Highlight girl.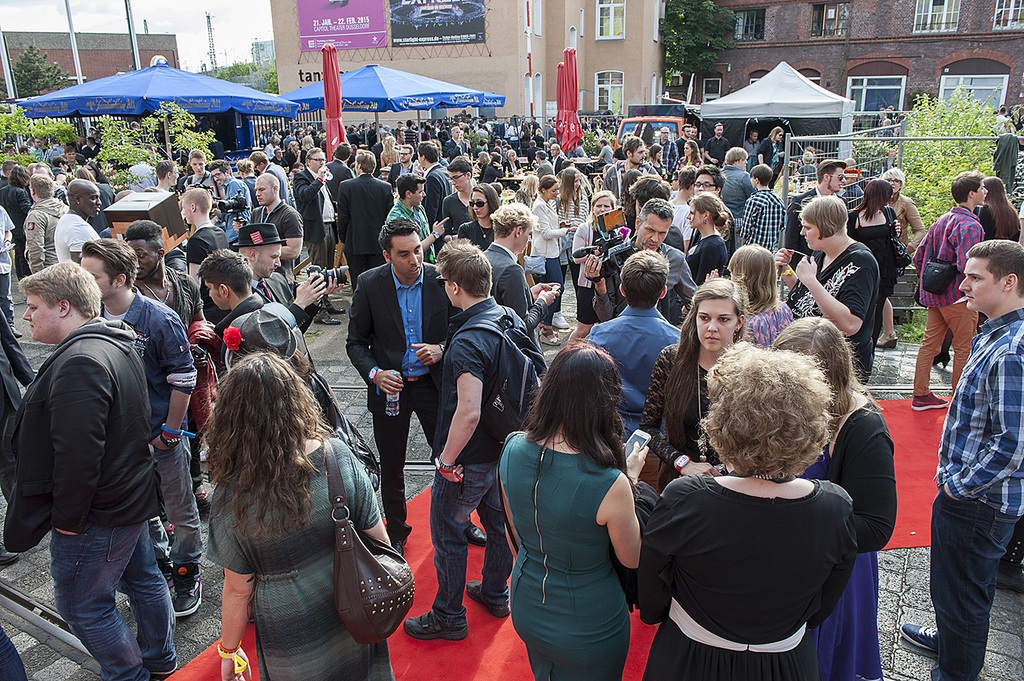
Highlighted region: x1=204 y1=346 x2=401 y2=675.
